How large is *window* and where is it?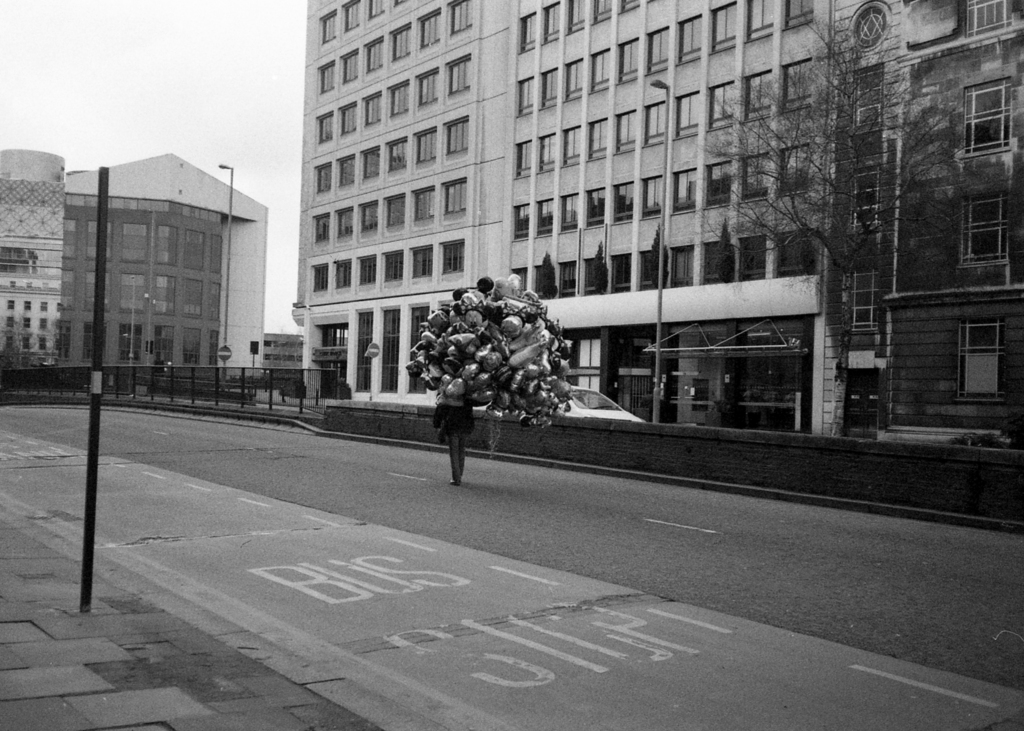
Bounding box: {"x1": 701, "y1": 245, "x2": 730, "y2": 283}.
